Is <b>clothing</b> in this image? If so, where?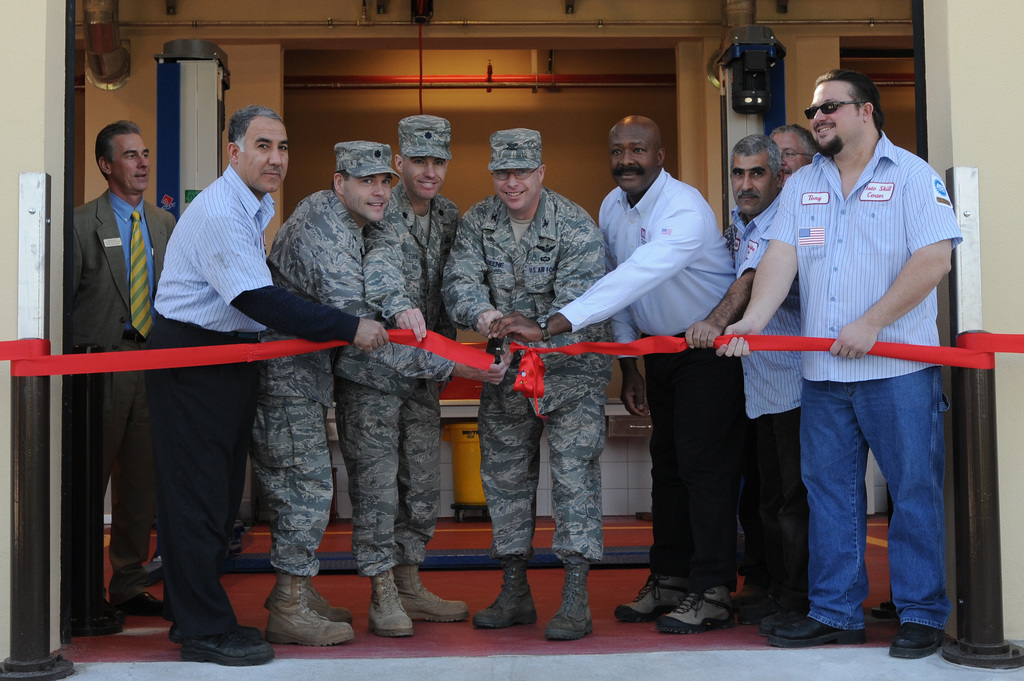
Yes, at 74:188:175:609.
